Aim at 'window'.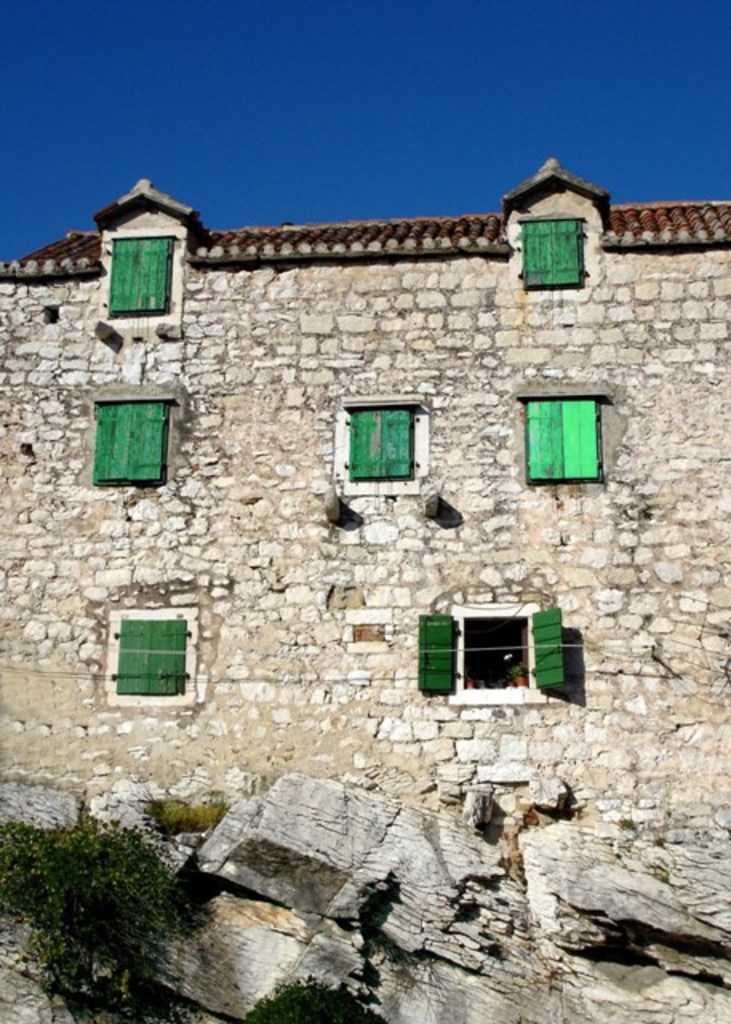
Aimed at bbox=[102, 234, 174, 322].
